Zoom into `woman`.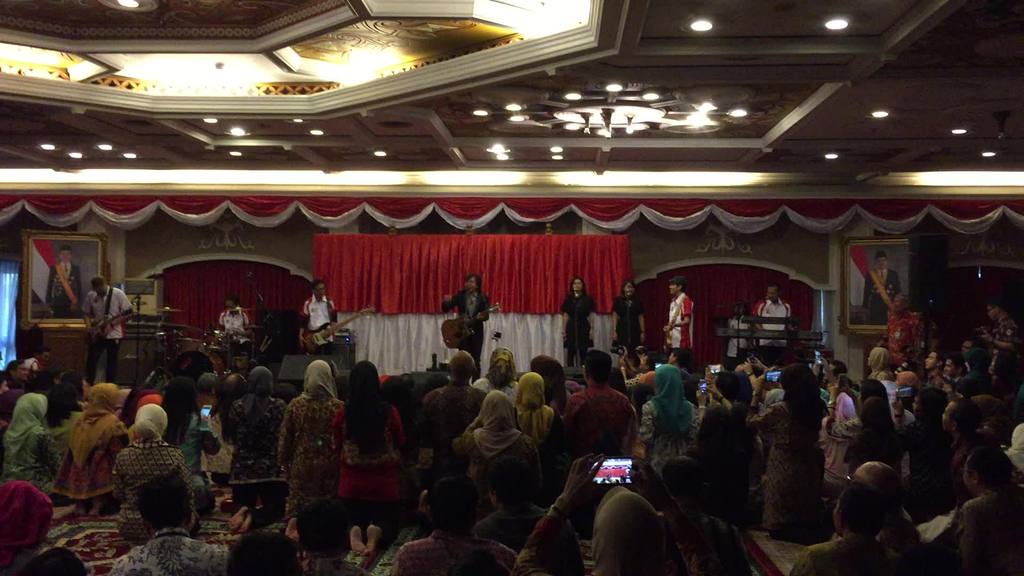
Zoom target: detection(945, 439, 1023, 575).
